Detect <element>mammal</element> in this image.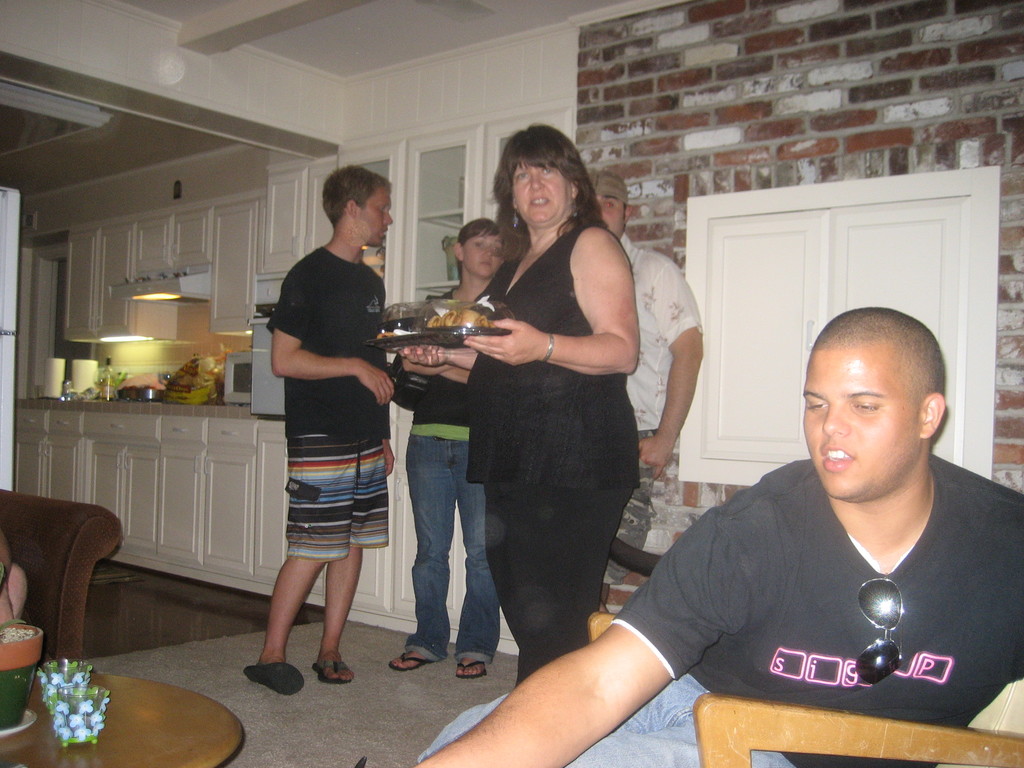
Detection: region(388, 216, 505, 678).
